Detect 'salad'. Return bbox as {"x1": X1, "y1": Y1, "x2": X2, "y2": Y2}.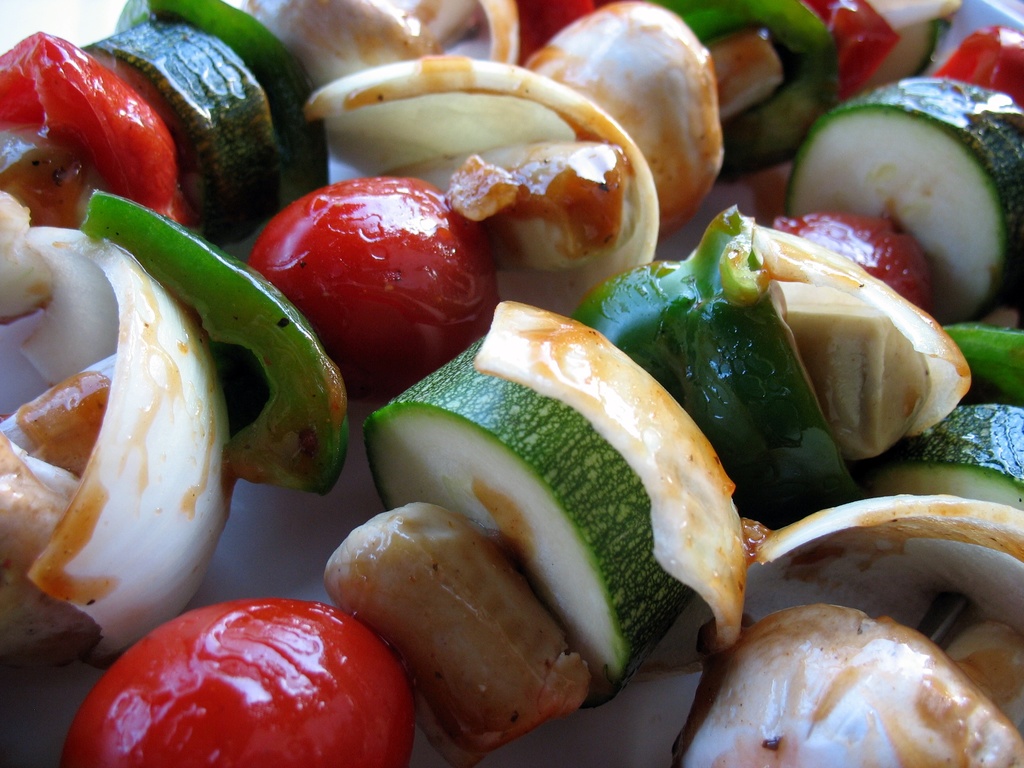
{"x1": 0, "y1": 0, "x2": 1023, "y2": 767}.
